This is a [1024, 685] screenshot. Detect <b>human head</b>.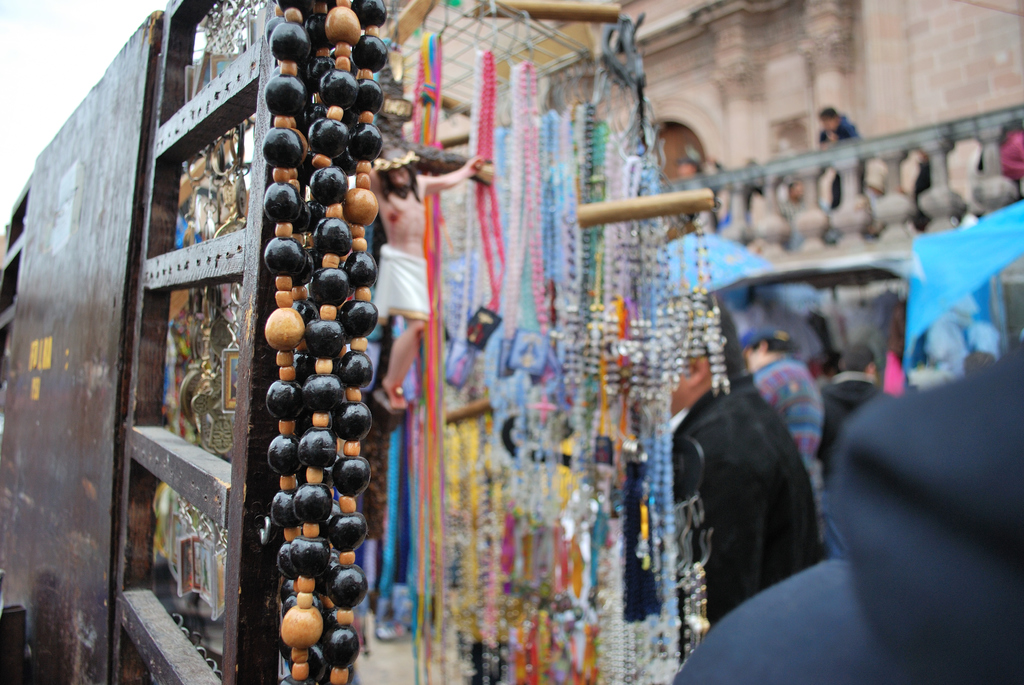
[738,327,795,372].
